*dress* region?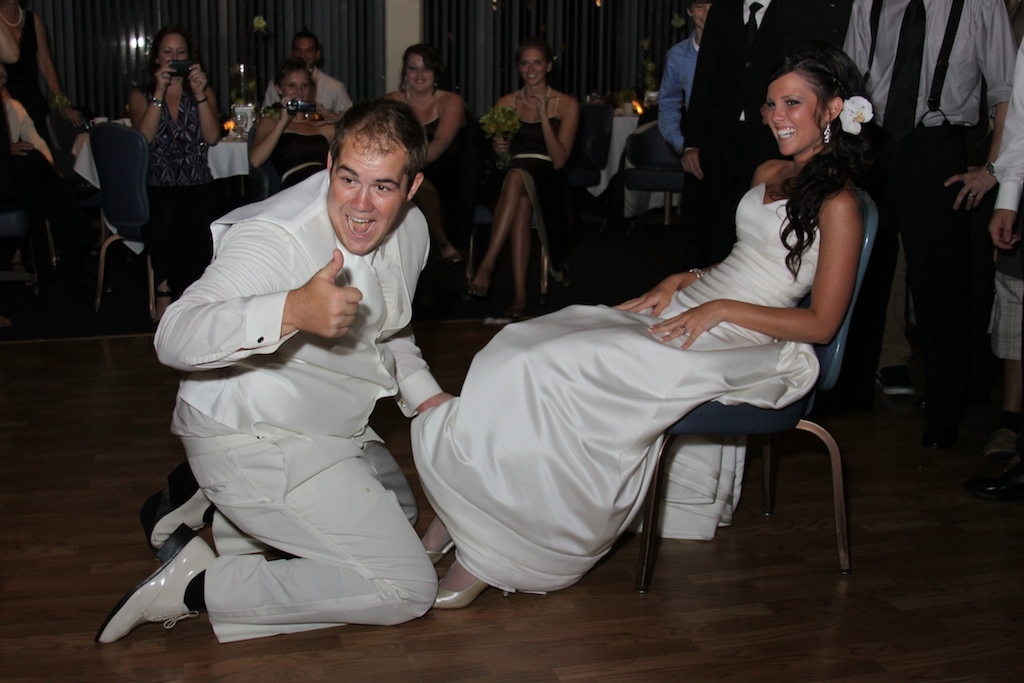
BBox(264, 118, 328, 197)
